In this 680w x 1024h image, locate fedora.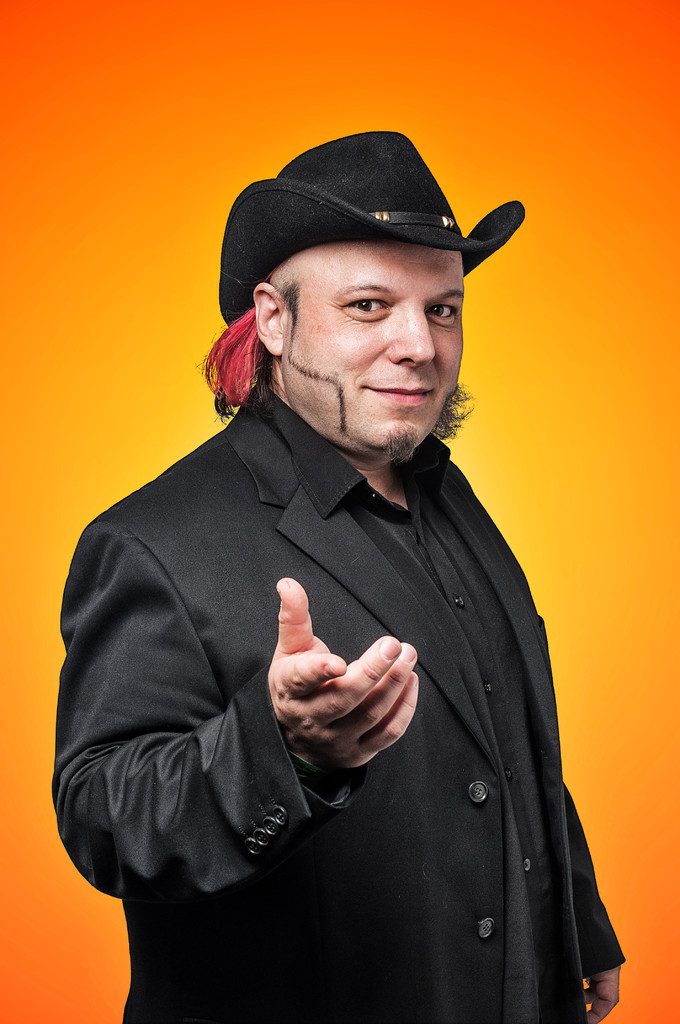
Bounding box: l=217, t=130, r=525, b=323.
